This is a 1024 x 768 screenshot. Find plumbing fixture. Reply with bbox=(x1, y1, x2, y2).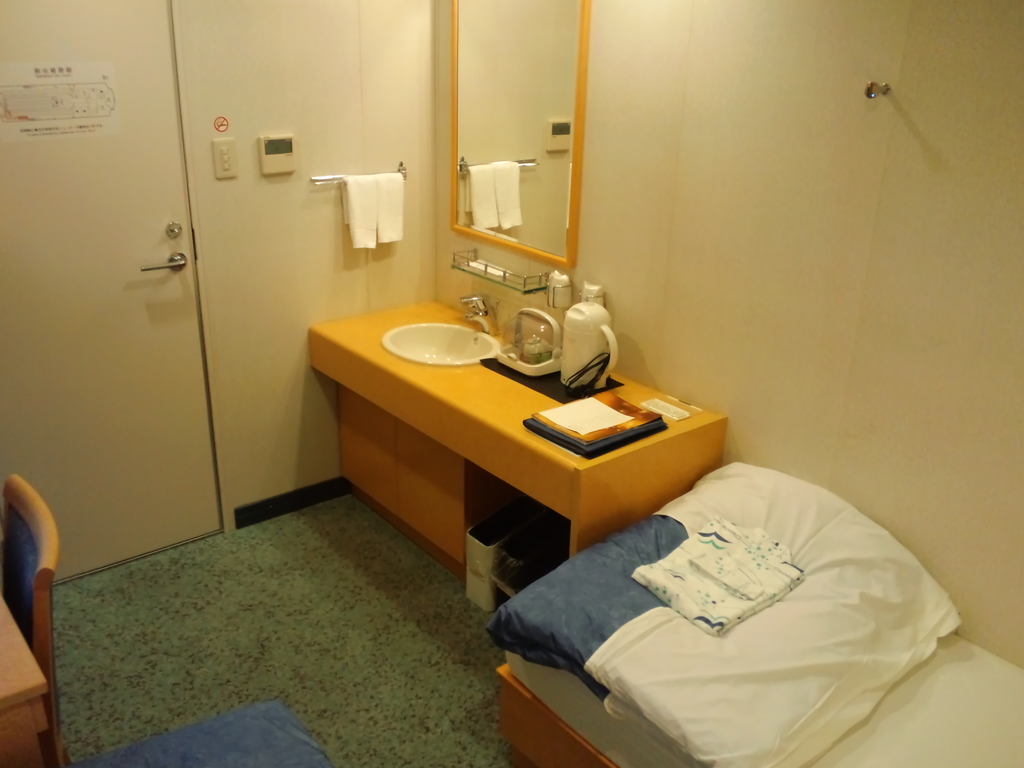
bbox=(372, 298, 511, 369).
